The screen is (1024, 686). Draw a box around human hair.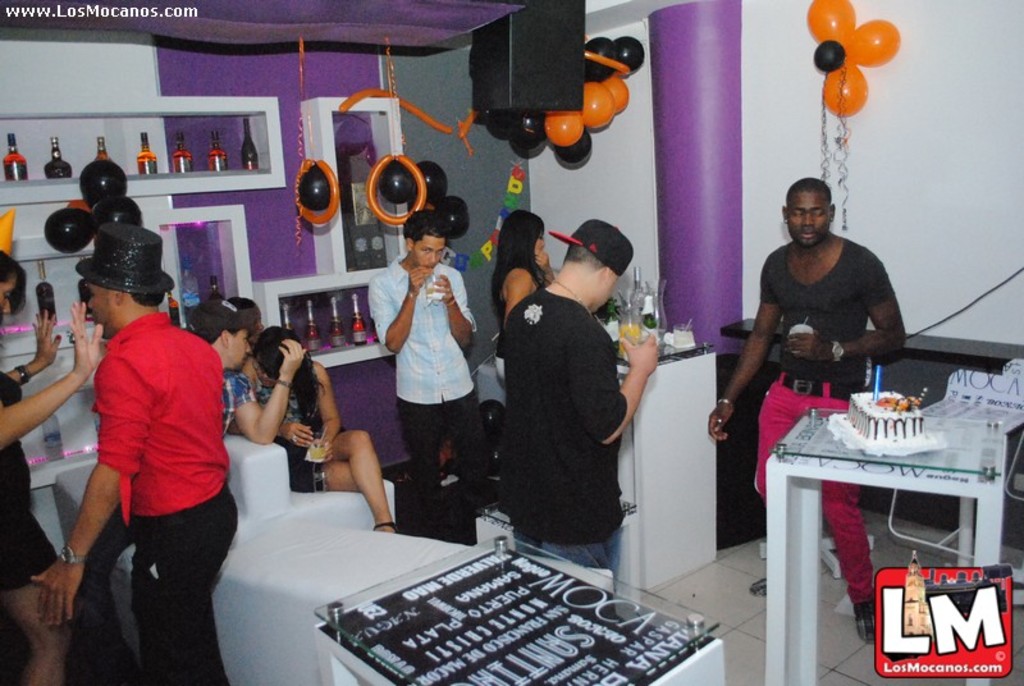
box(184, 325, 246, 351).
